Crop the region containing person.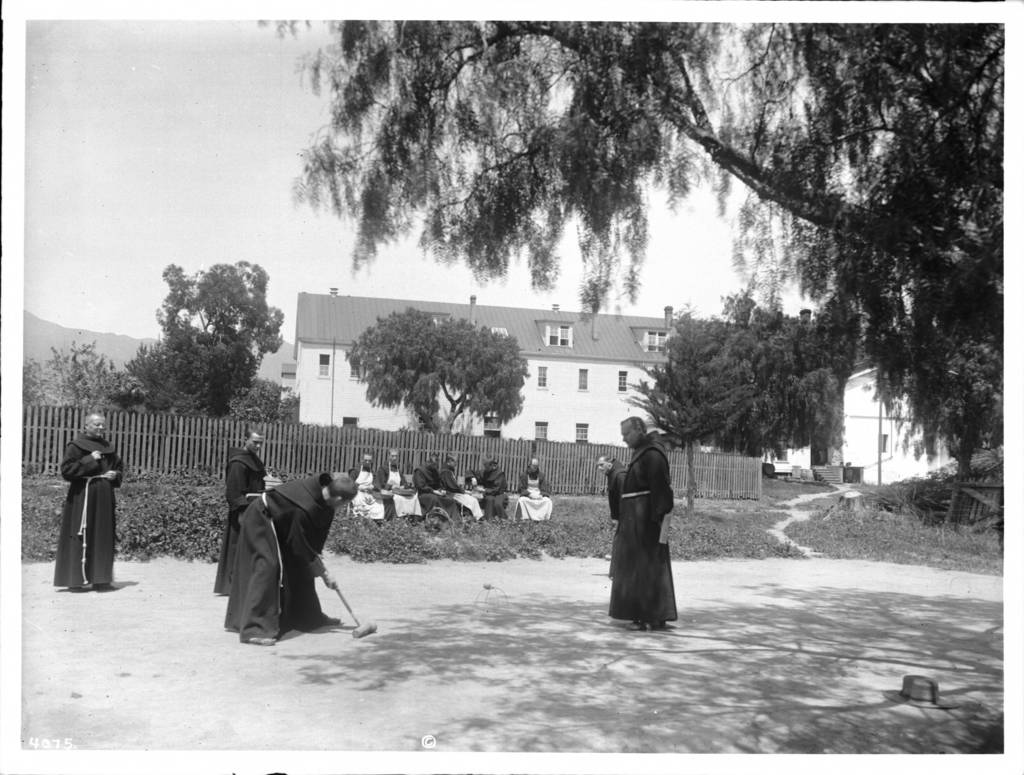
Crop region: rect(594, 456, 632, 560).
